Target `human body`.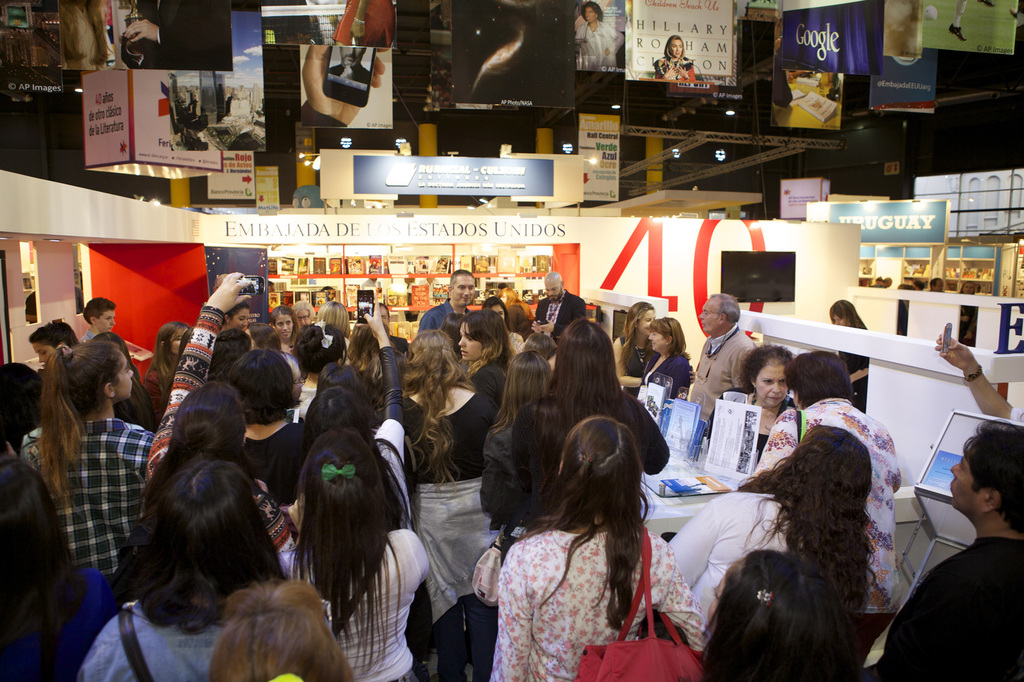
Target region: detection(575, 19, 625, 72).
